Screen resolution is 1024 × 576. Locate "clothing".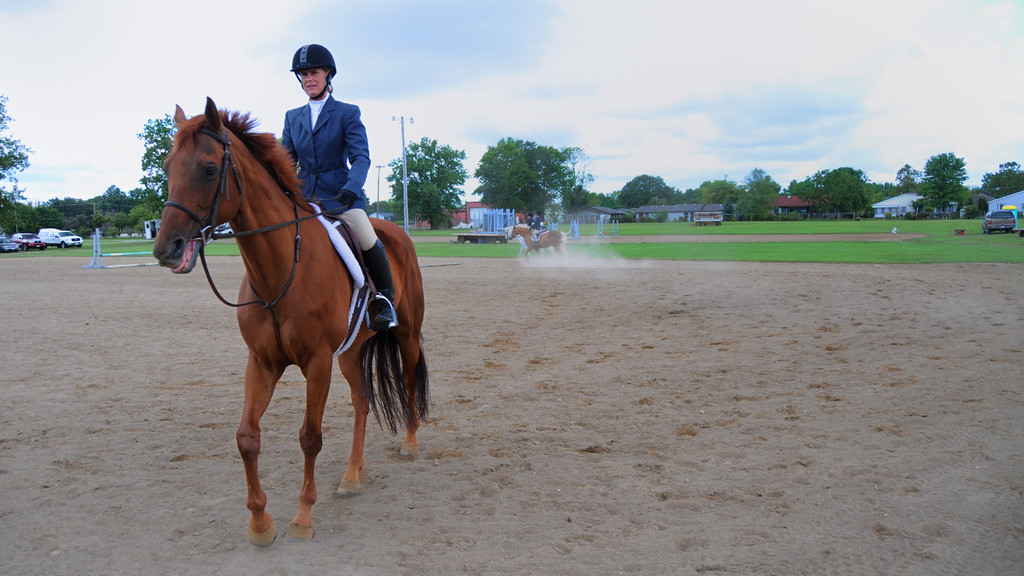
{"left": 283, "top": 92, "right": 367, "bottom": 215}.
